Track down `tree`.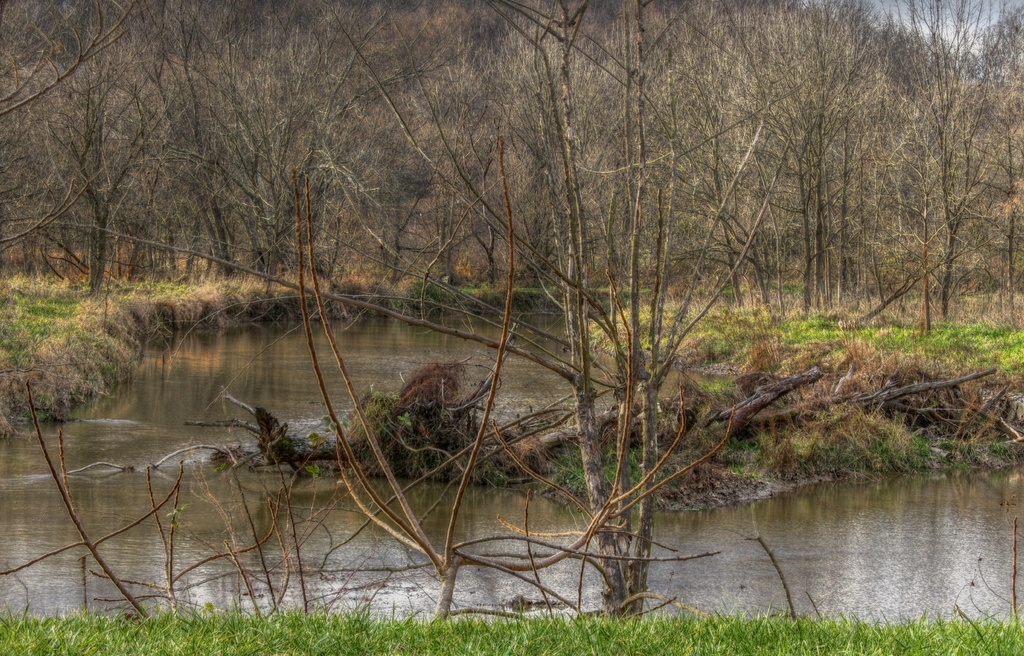
Tracked to (307,0,968,610).
